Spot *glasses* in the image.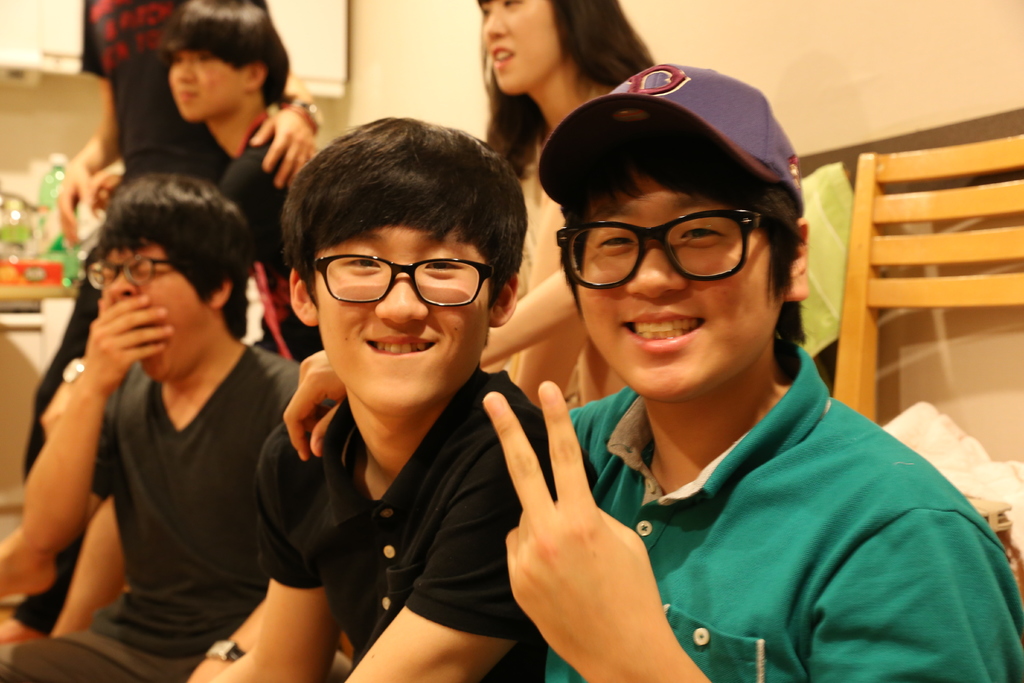
*glasses* found at [294, 249, 501, 310].
